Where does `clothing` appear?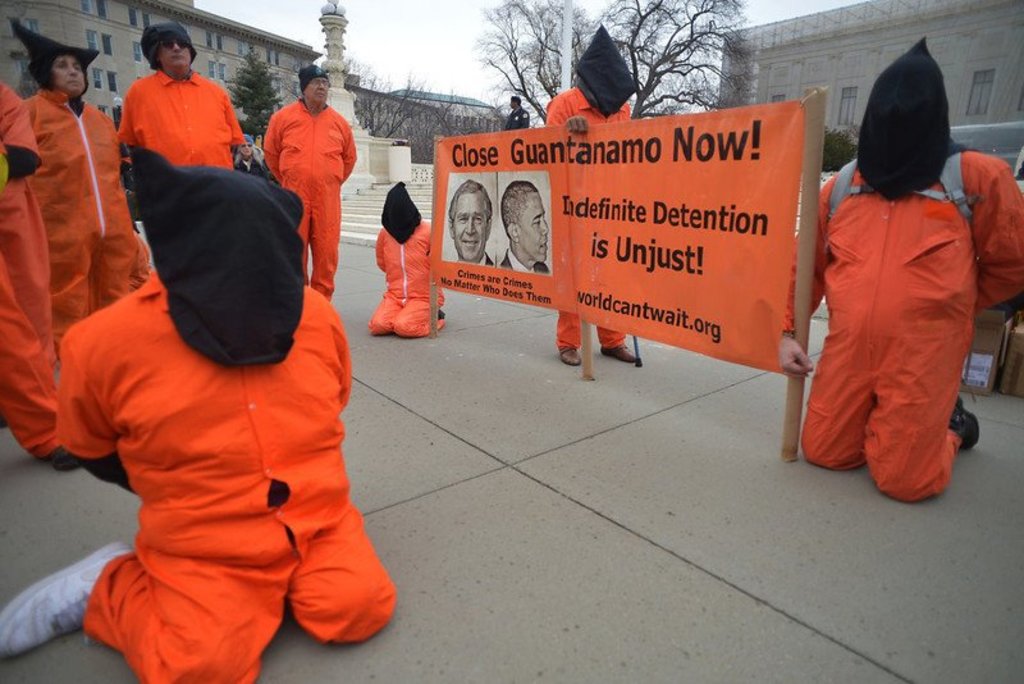
Appears at rect(0, 87, 59, 442).
